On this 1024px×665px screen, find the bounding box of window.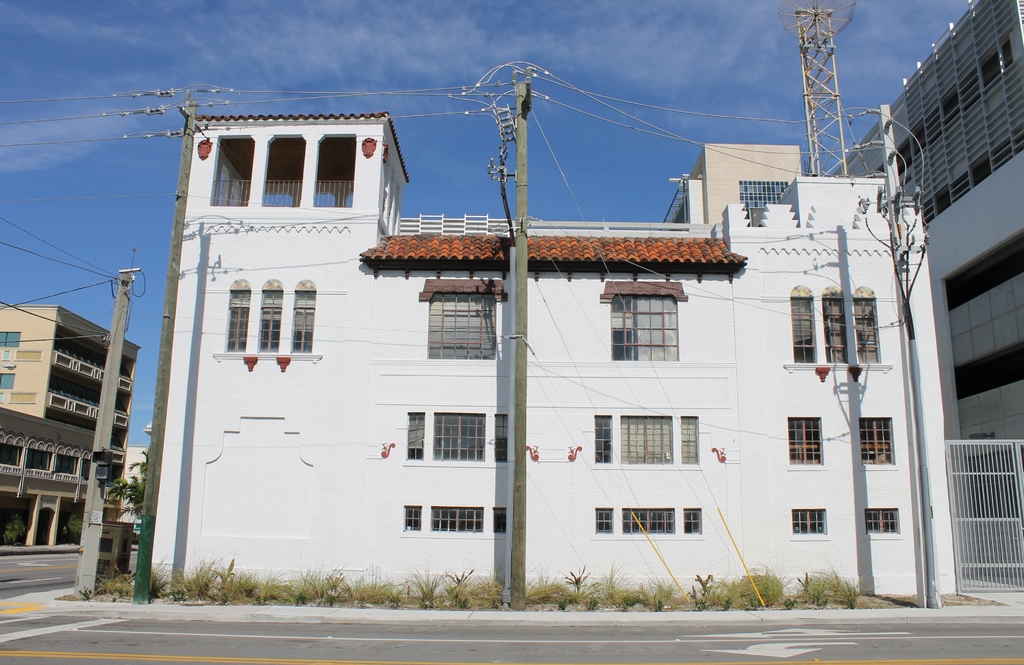
Bounding box: crop(787, 279, 819, 366).
